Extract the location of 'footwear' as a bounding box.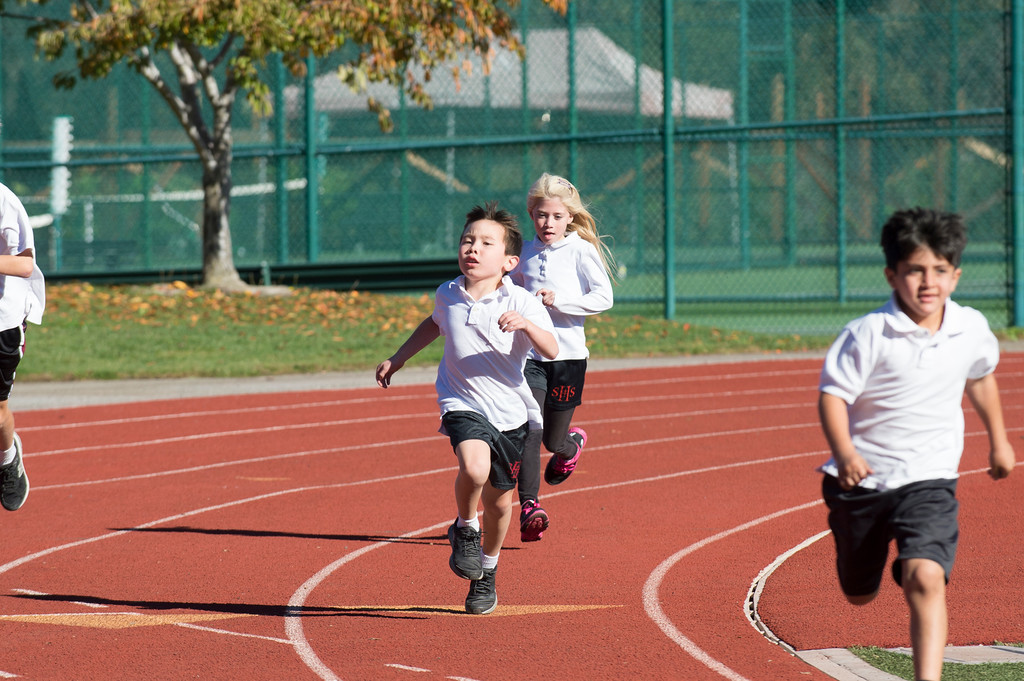
{"x1": 464, "y1": 569, "x2": 496, "y2": 612}.
